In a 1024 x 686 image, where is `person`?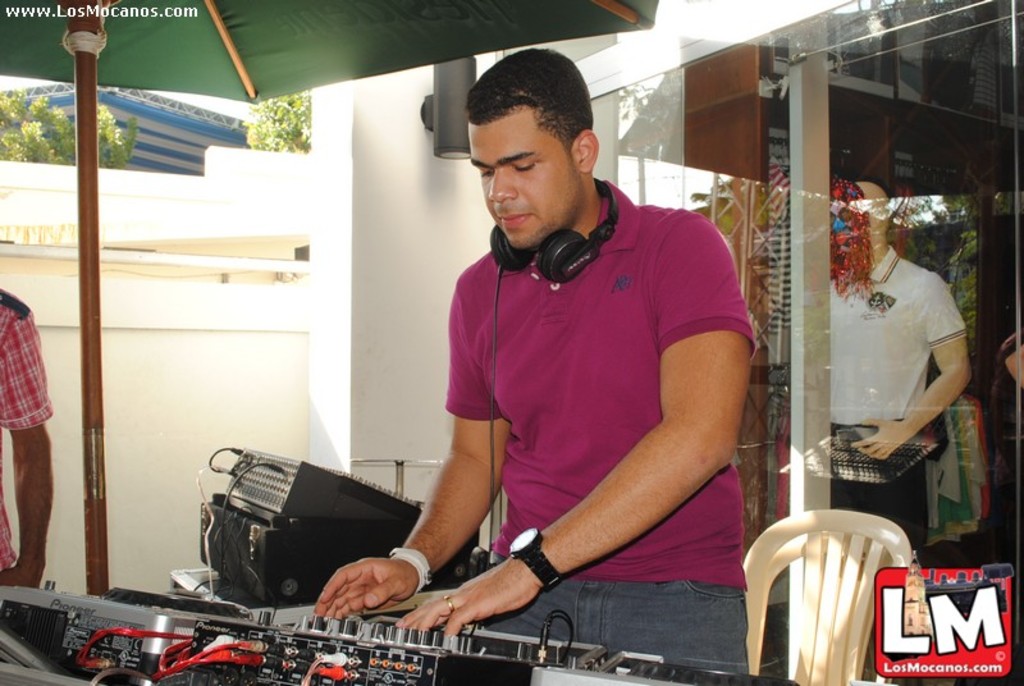
390:79:748:659.
